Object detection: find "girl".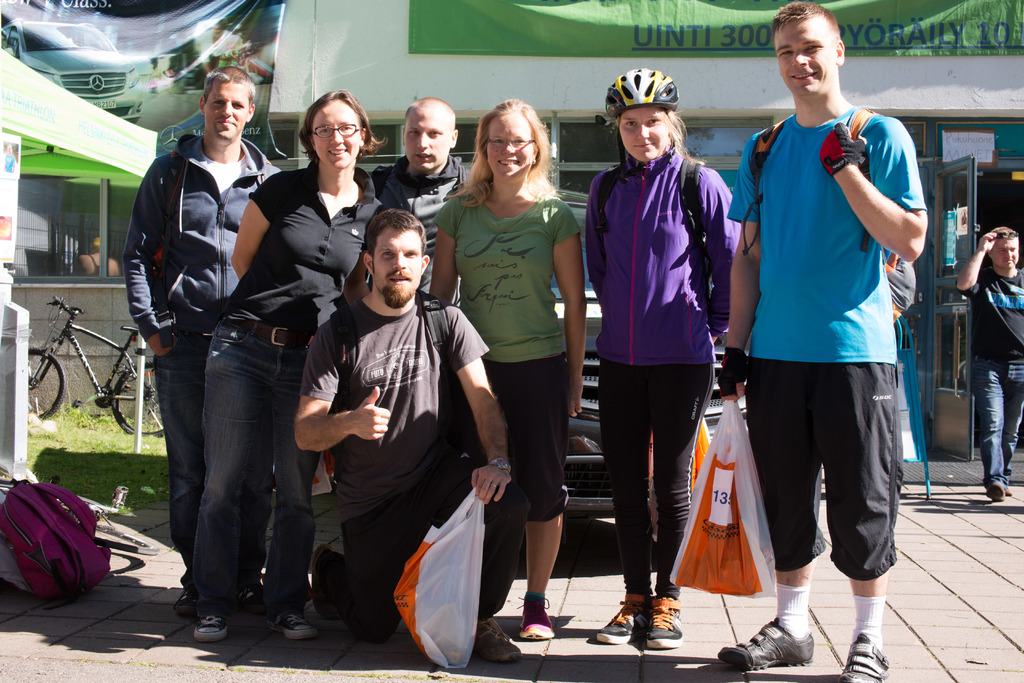
193:86:383:643.
